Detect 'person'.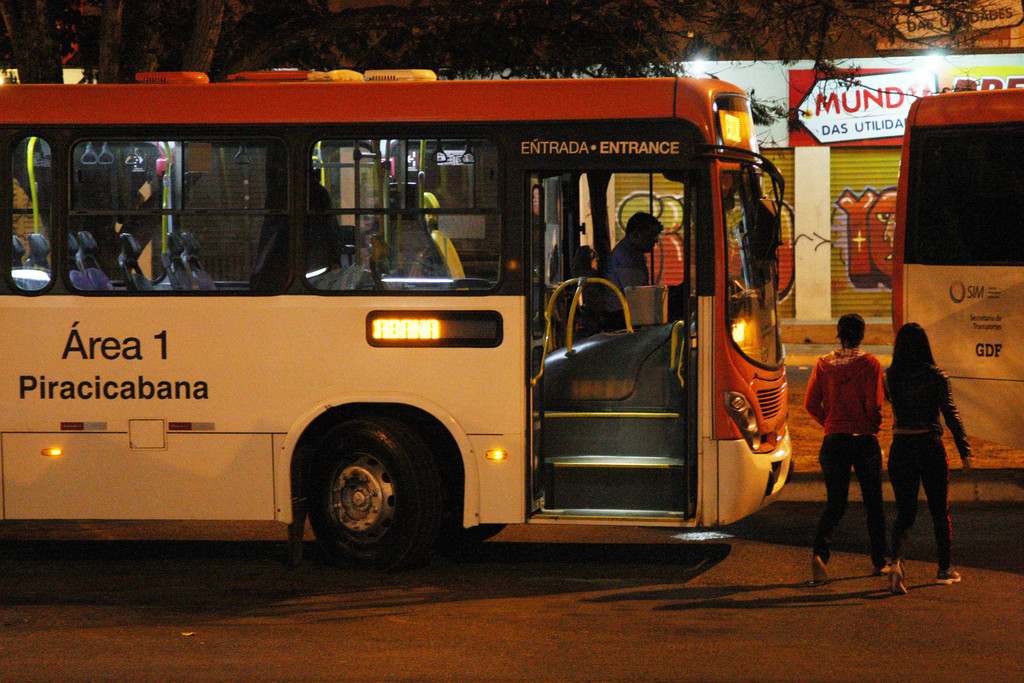
Detected at (left=596, top=211, right=665, bottom=317).
